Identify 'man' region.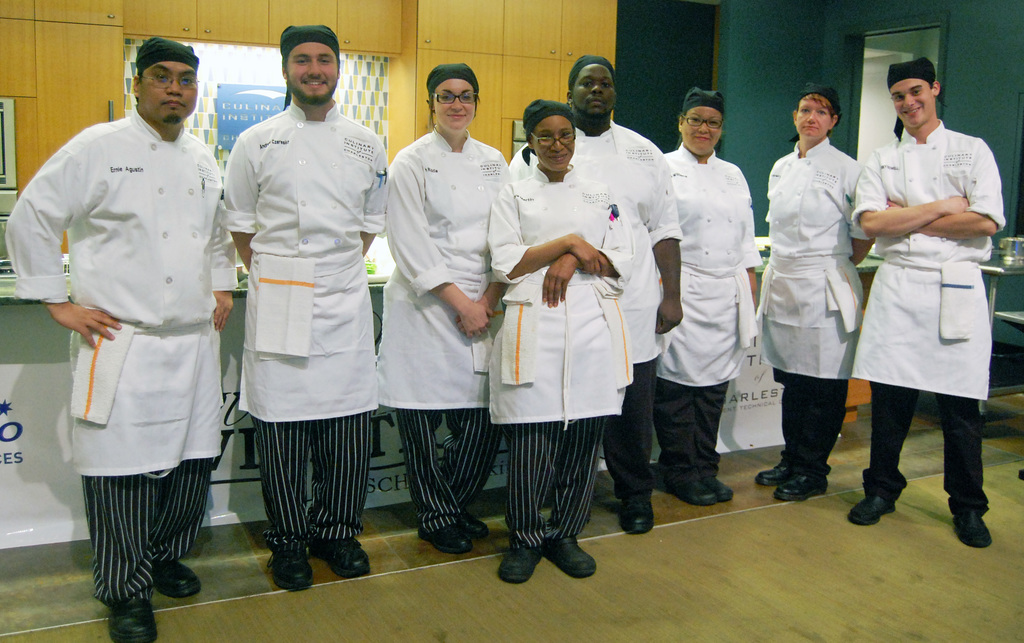
Region: x1=509, y1=55, x2=685, y2=538.
